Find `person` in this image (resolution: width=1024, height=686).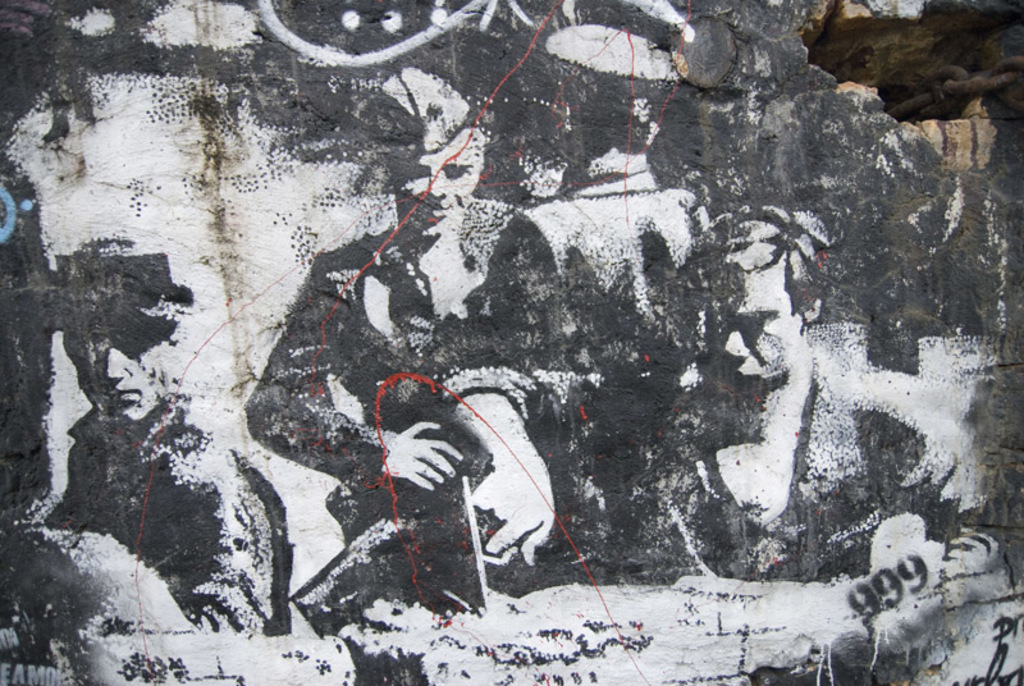
52,233,283,637.
